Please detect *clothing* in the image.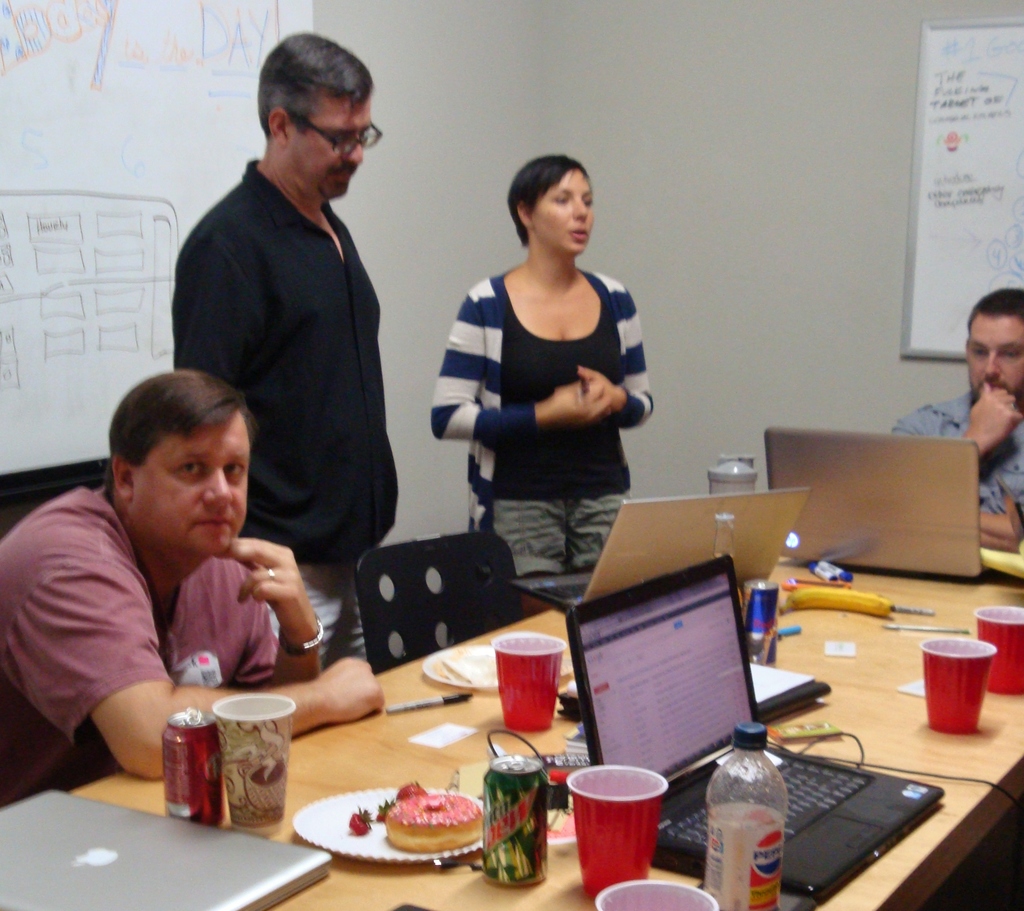
{"x1": 0, "y1": 482, "x2": 278, "y2": 807}.
